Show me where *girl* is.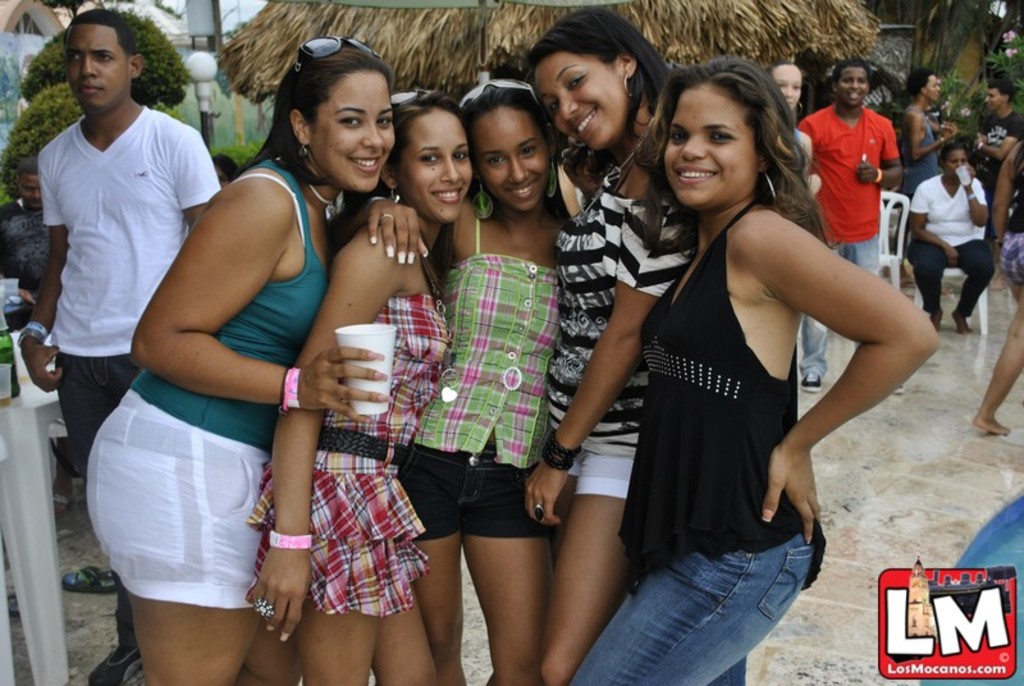
*girl* is at pyautogui.locateOnScreen(768, 63, 823, 197).
